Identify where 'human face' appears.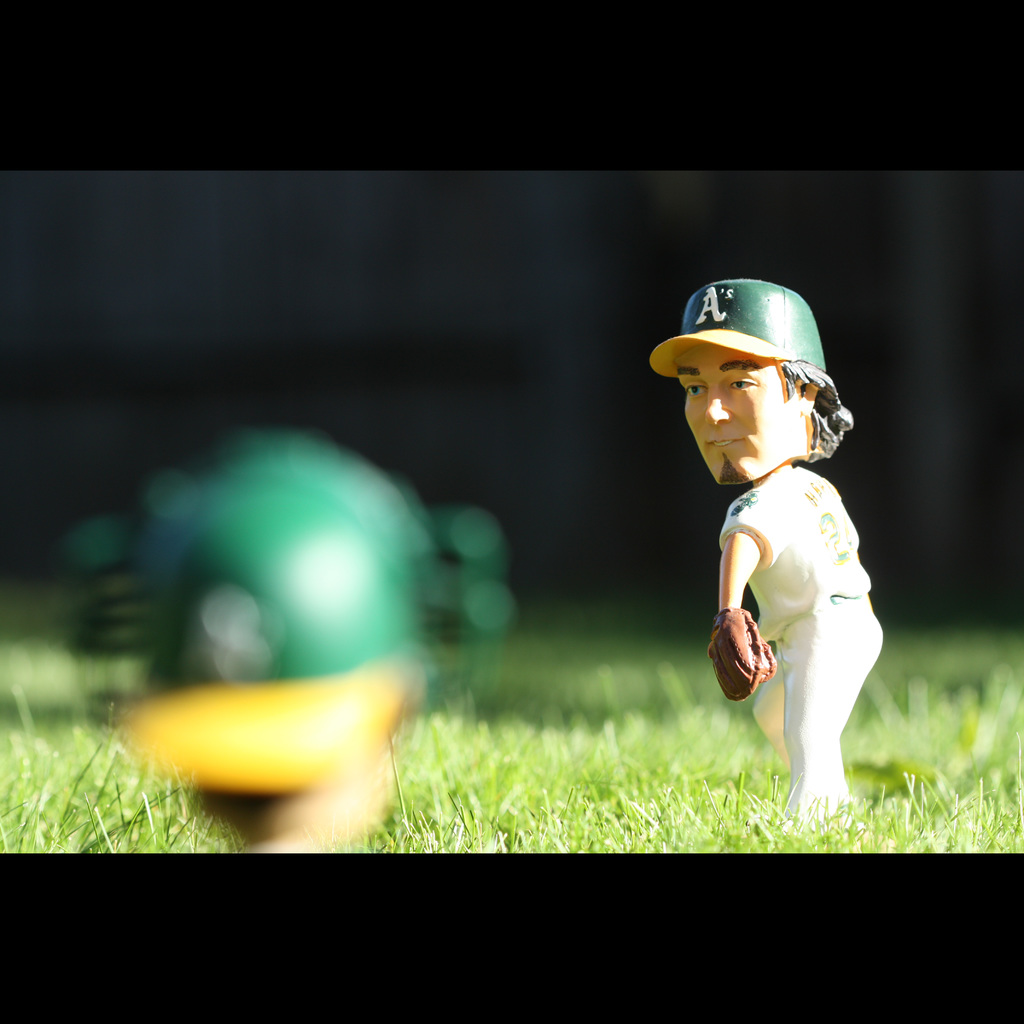
Appears at [x1=670, y1=346, x2=801, y2=474].
